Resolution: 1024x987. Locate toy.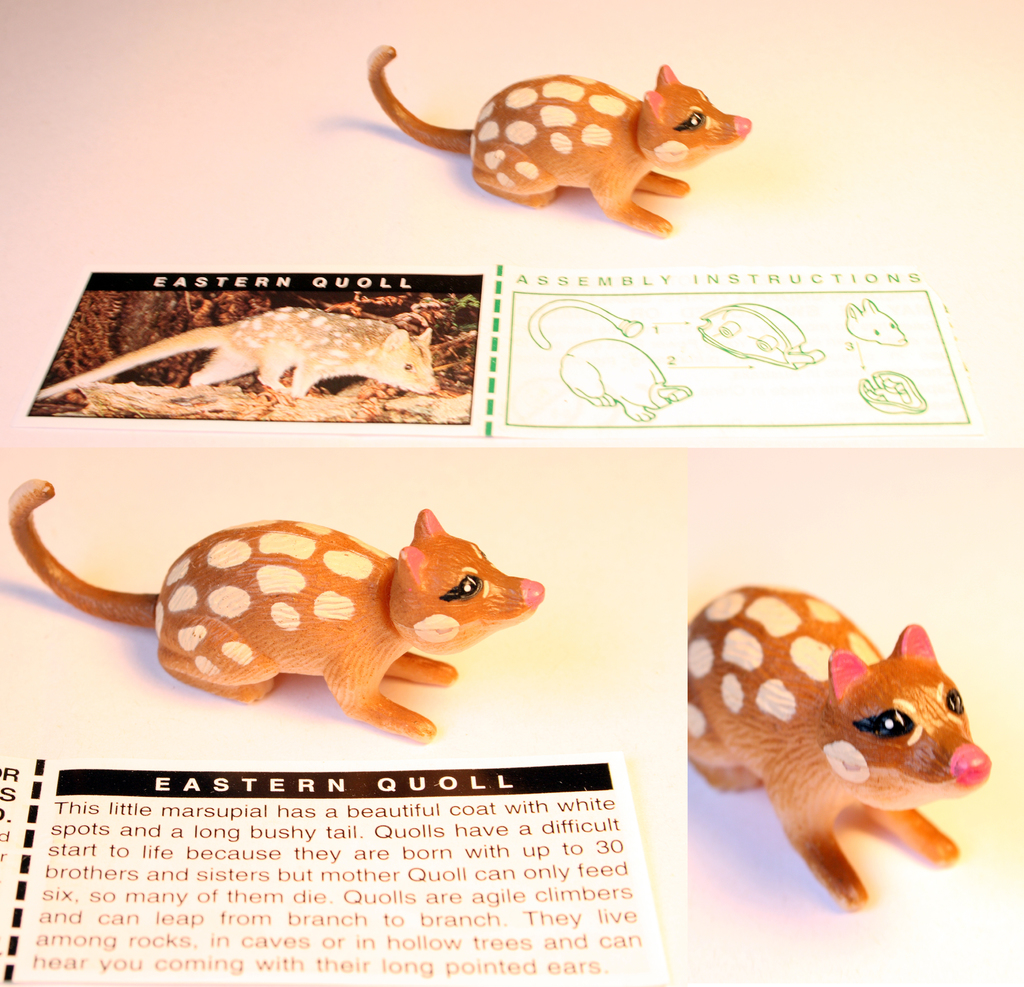
detection(9, 475, 544, 747).
